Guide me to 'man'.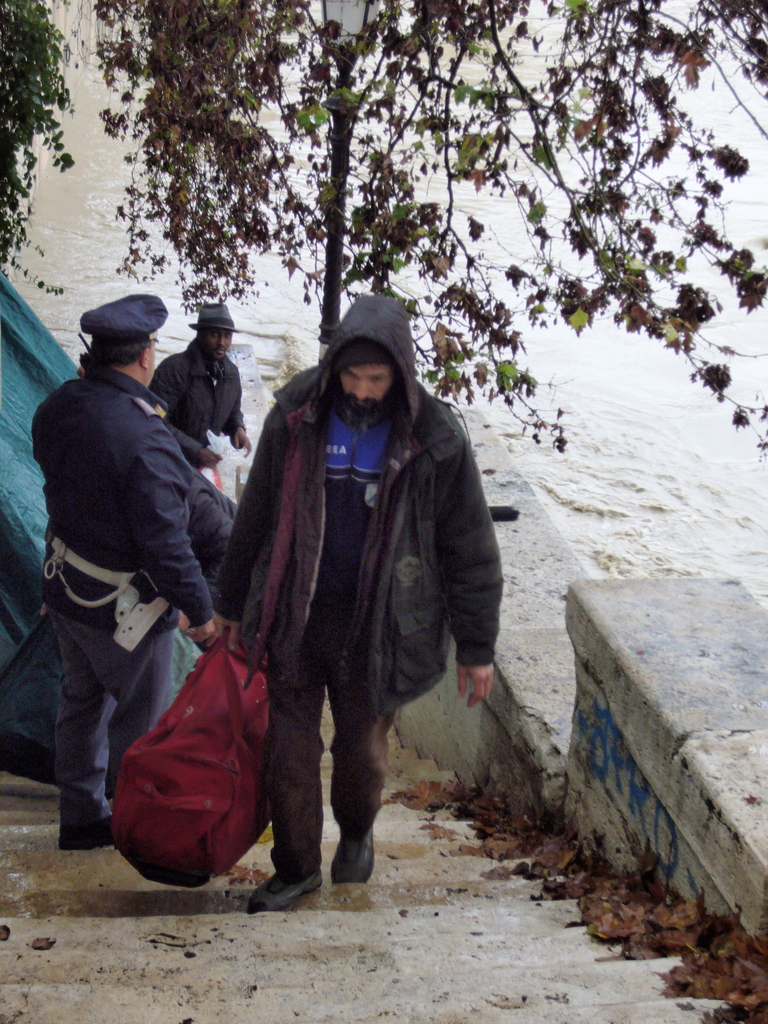
Guidance: Rect(24, 285, 233, 863).
